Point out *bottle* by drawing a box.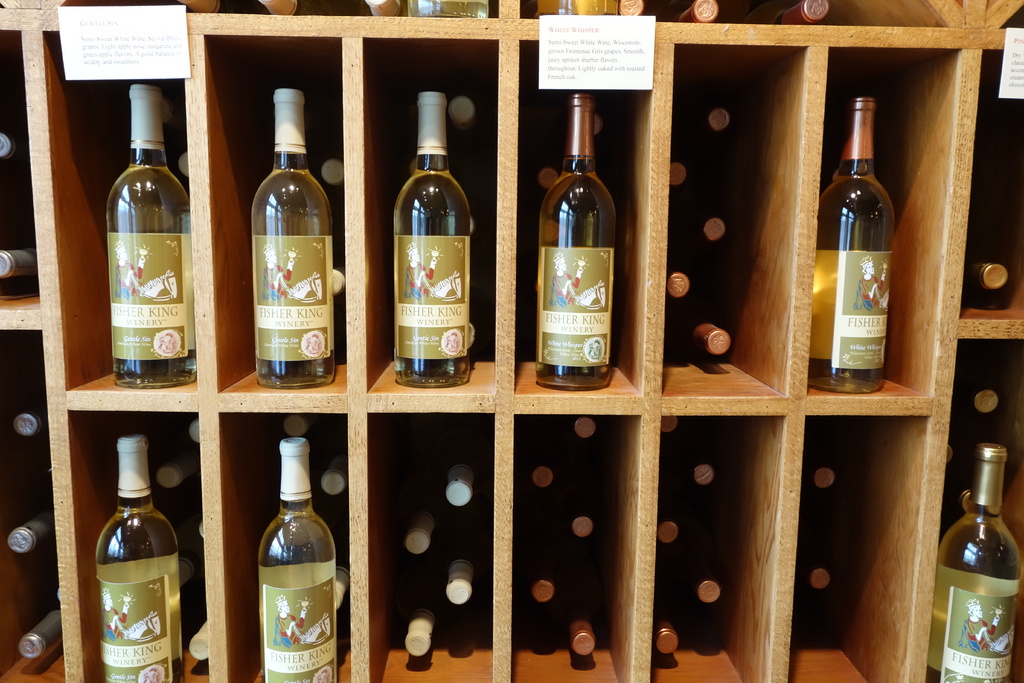
<box>12,397,48,441</box>.
